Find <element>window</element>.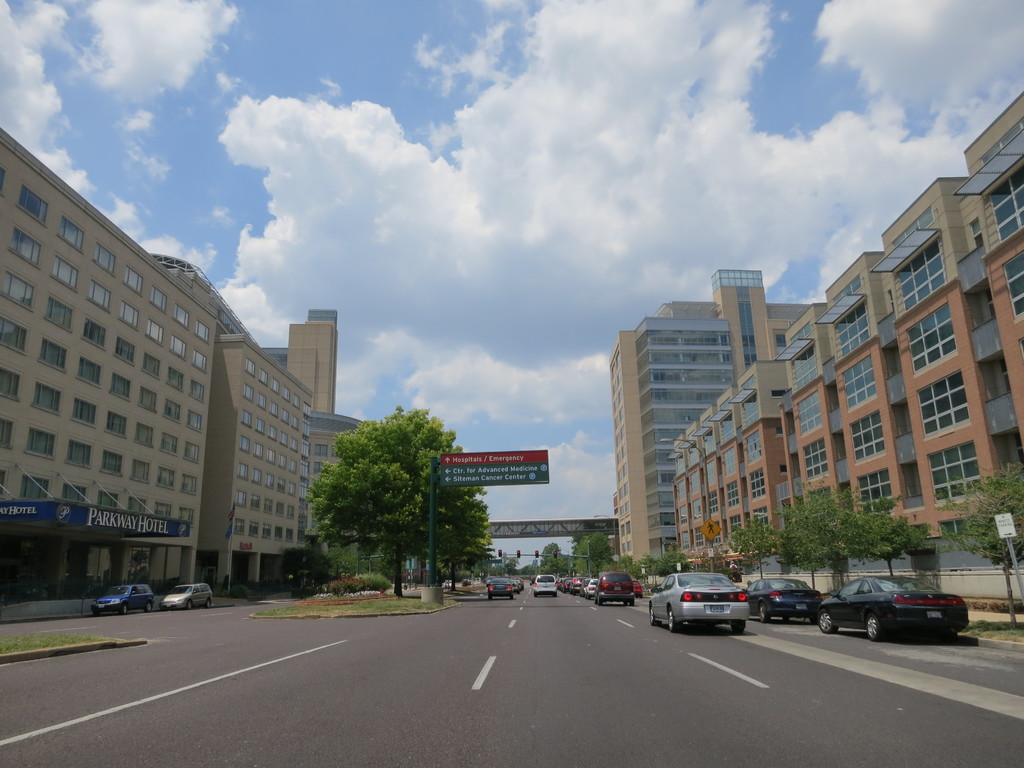
locate(14, 185, 47, 214).
